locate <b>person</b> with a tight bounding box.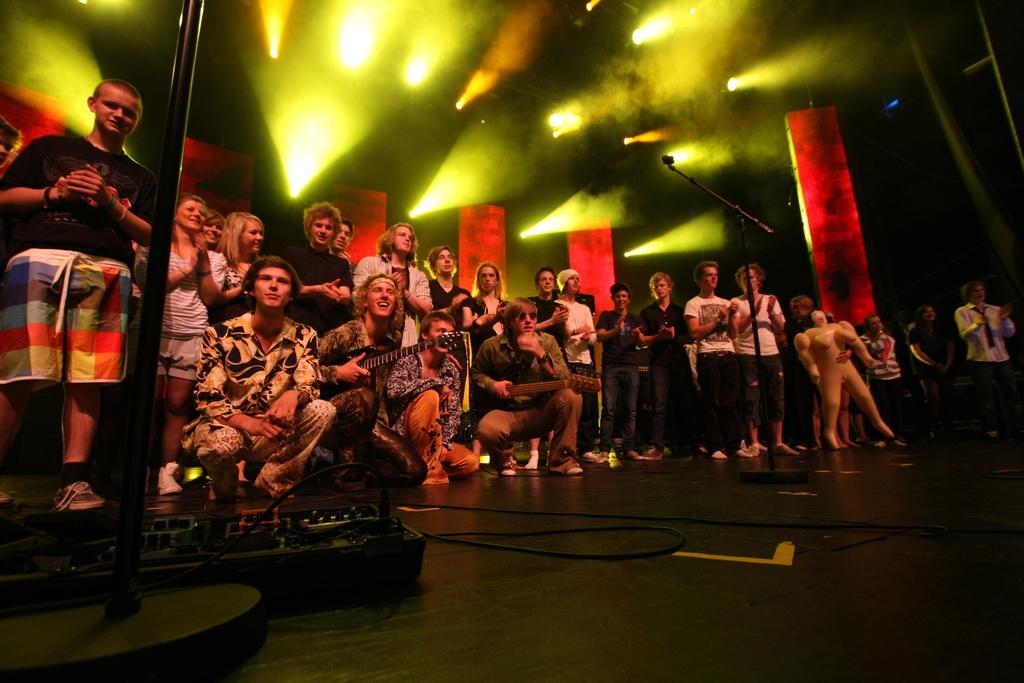
pyautogui.locateOnScreen(276, 200, 355, 344).
